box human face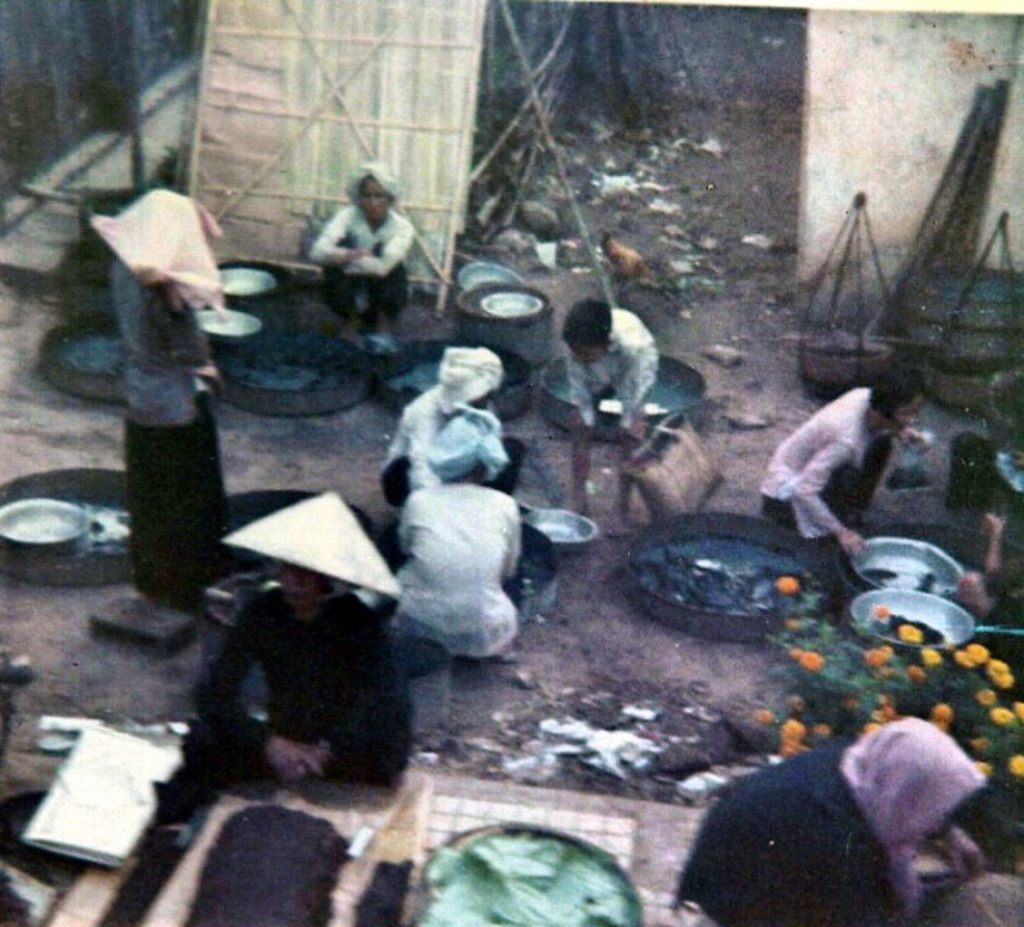
region(355, 179, 387, 222)
